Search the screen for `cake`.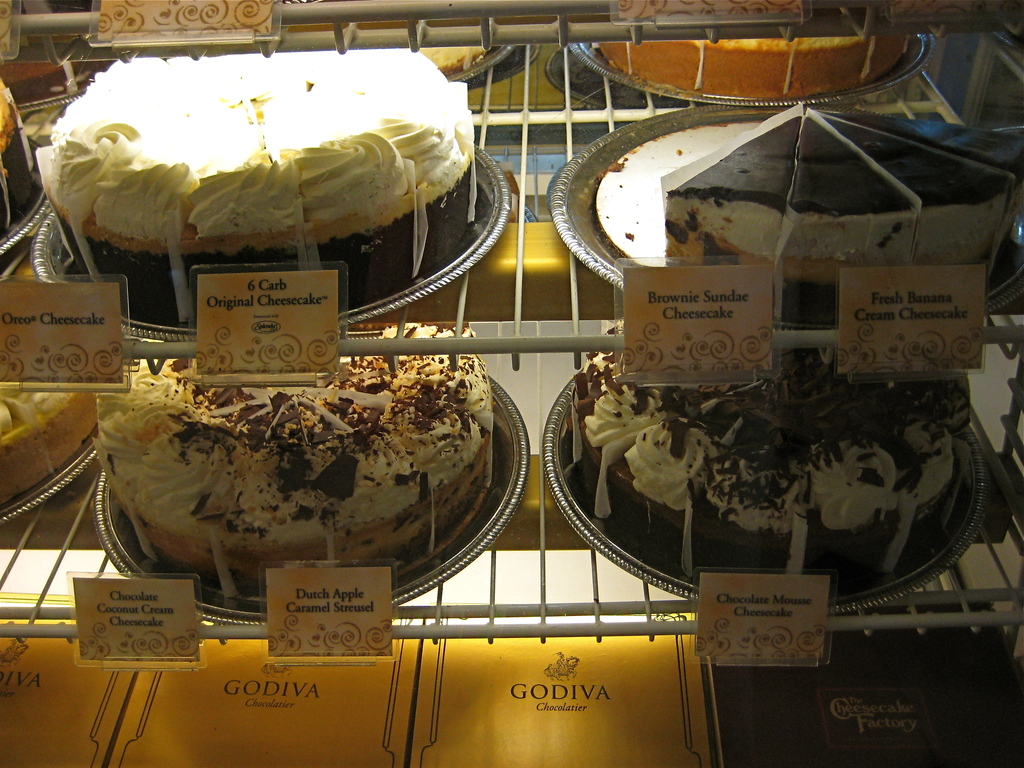
Found at rect(648, 99, 798, 308).
